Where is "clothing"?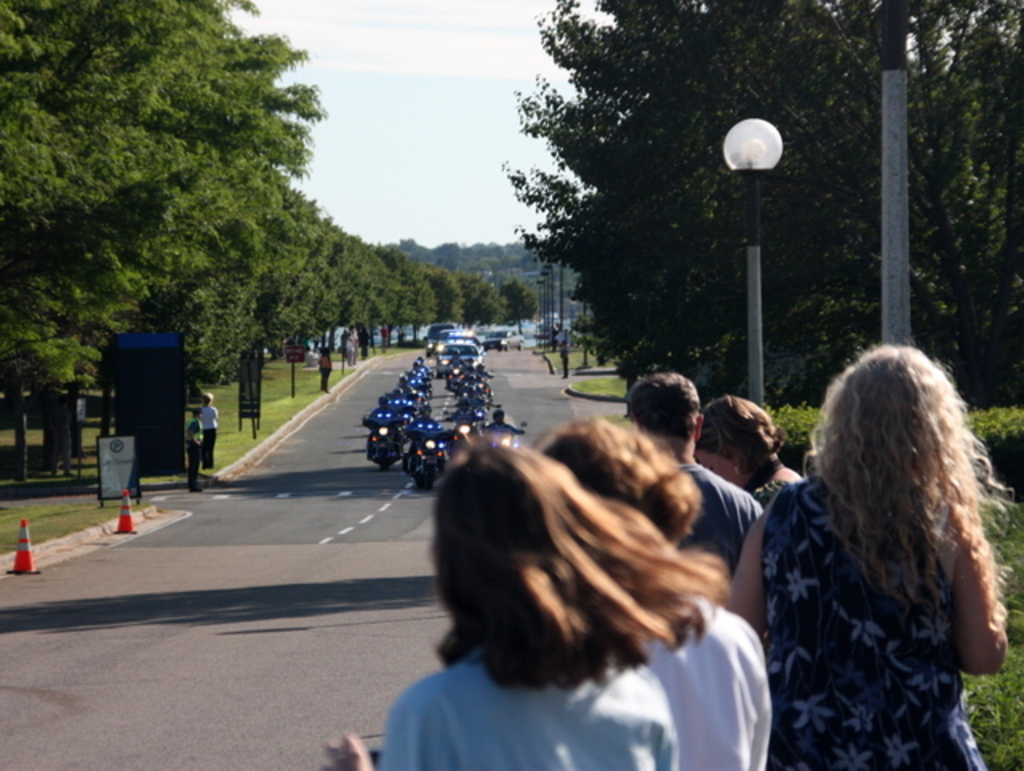
(x1=186, y1=421, x2=205, y2=486).
